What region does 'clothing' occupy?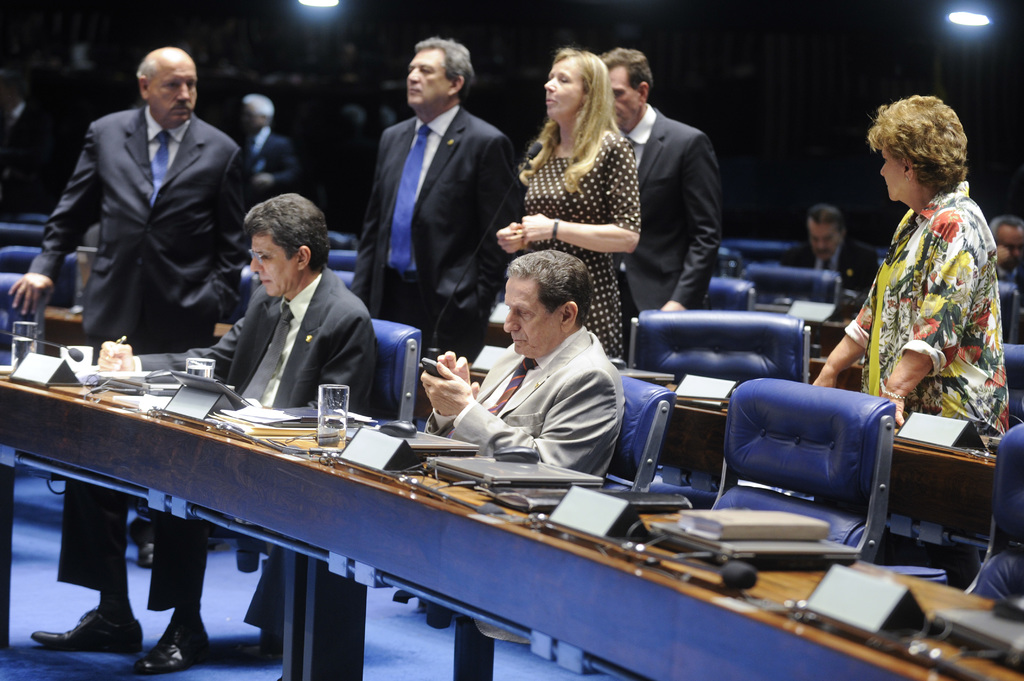
364,106,494,371.
